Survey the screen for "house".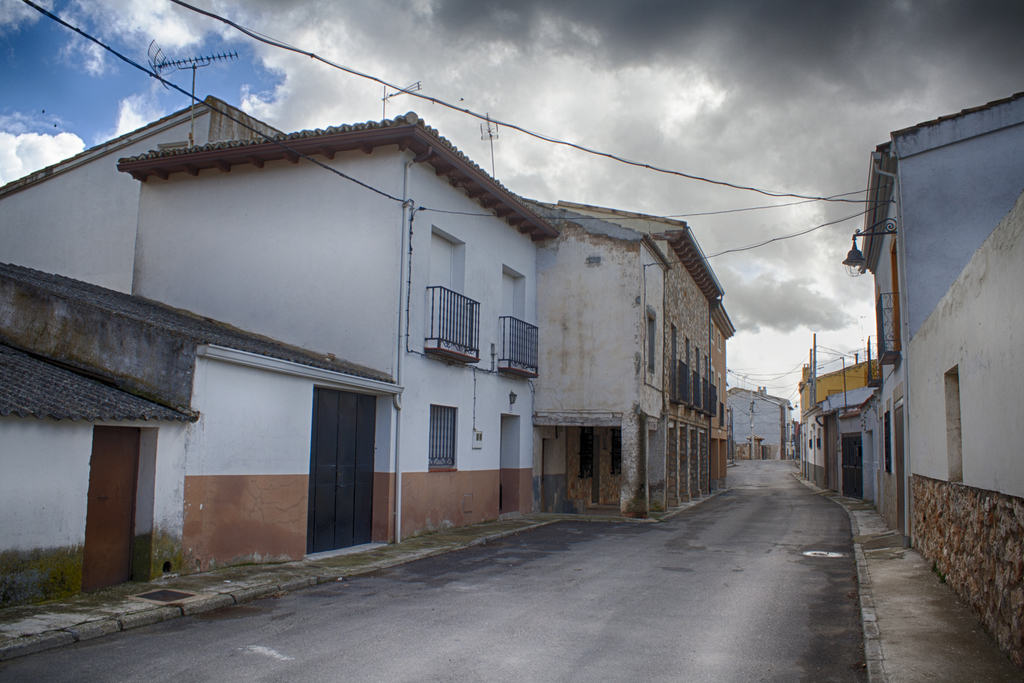
Survey found: rect(0, 262, 403, 614).
